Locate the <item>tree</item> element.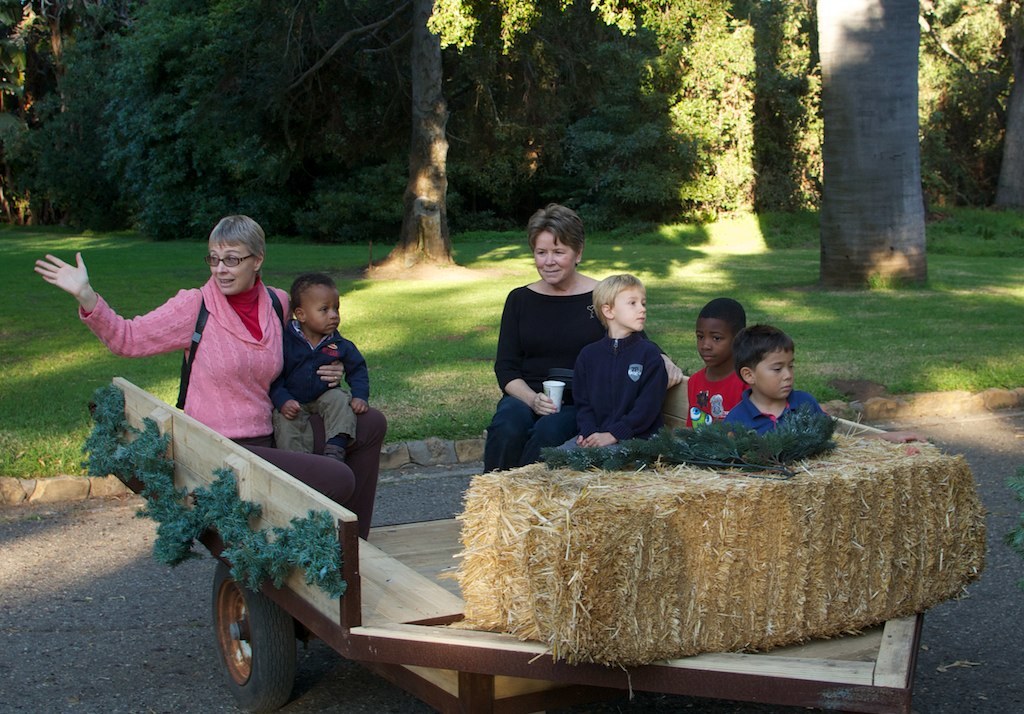
Element bbox: Rect(100, 0, 201, 223).
